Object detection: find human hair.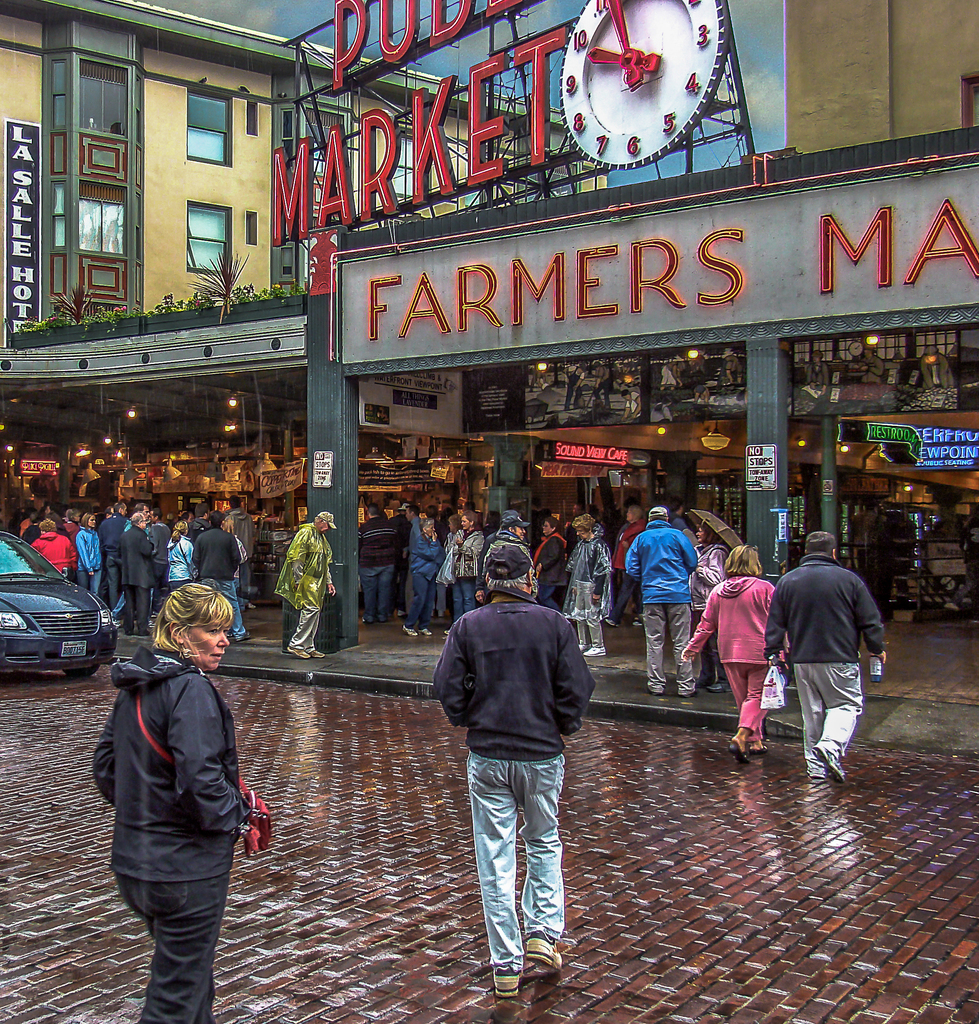
(136,503,146,515).
